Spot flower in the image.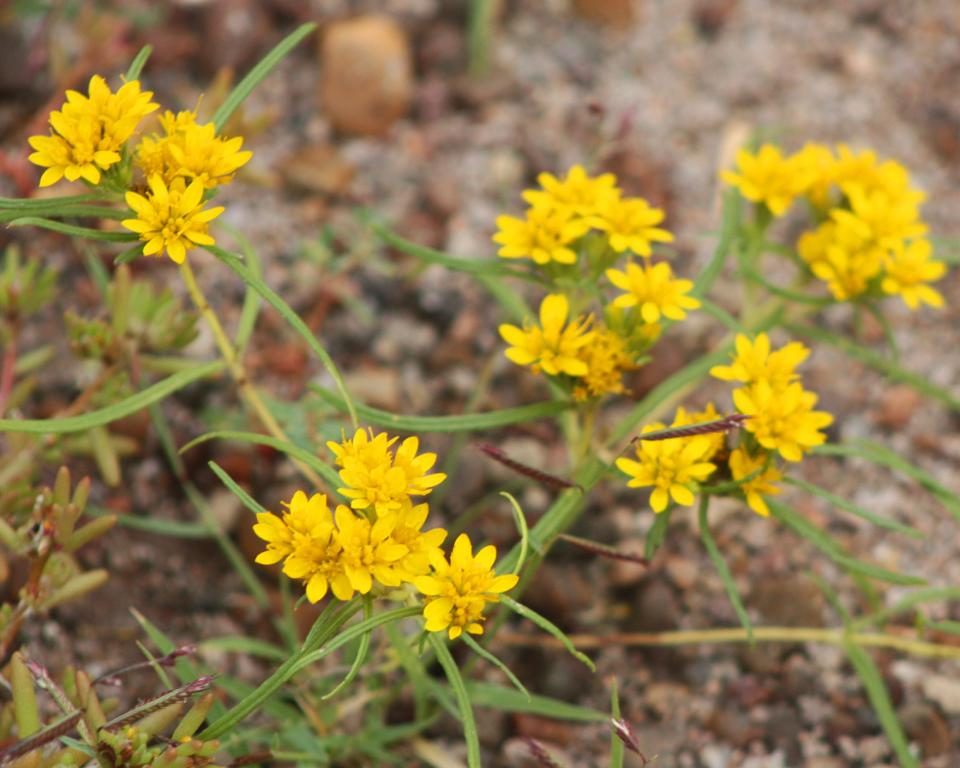
flower found at bbox=[494, 294, 597, 386].
